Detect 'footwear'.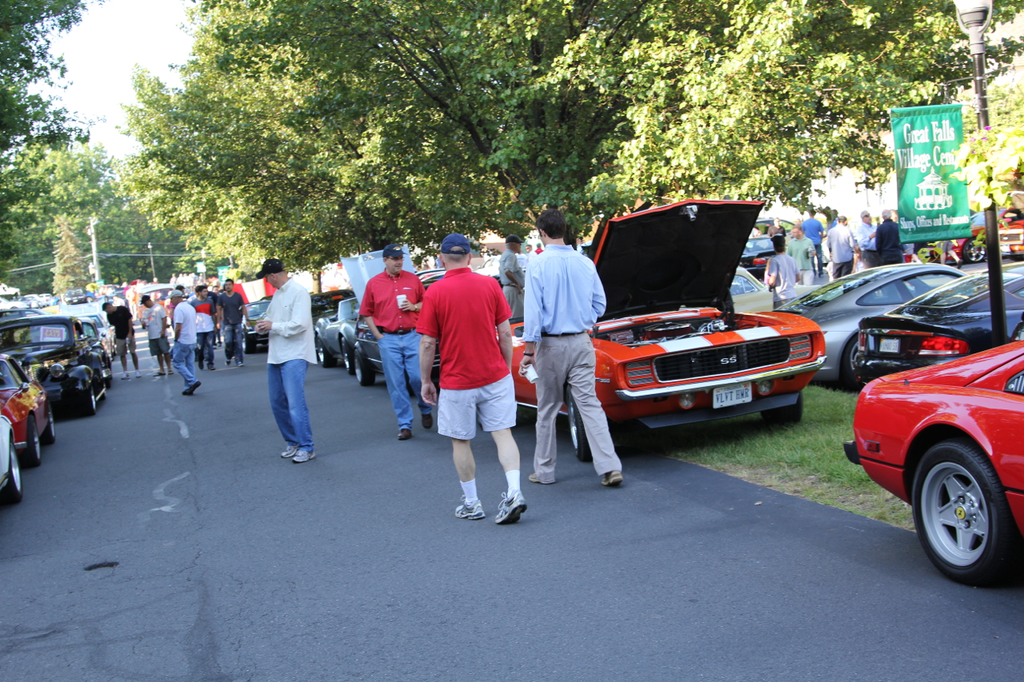
Detected at select_region(600, 472, 624, 486).
